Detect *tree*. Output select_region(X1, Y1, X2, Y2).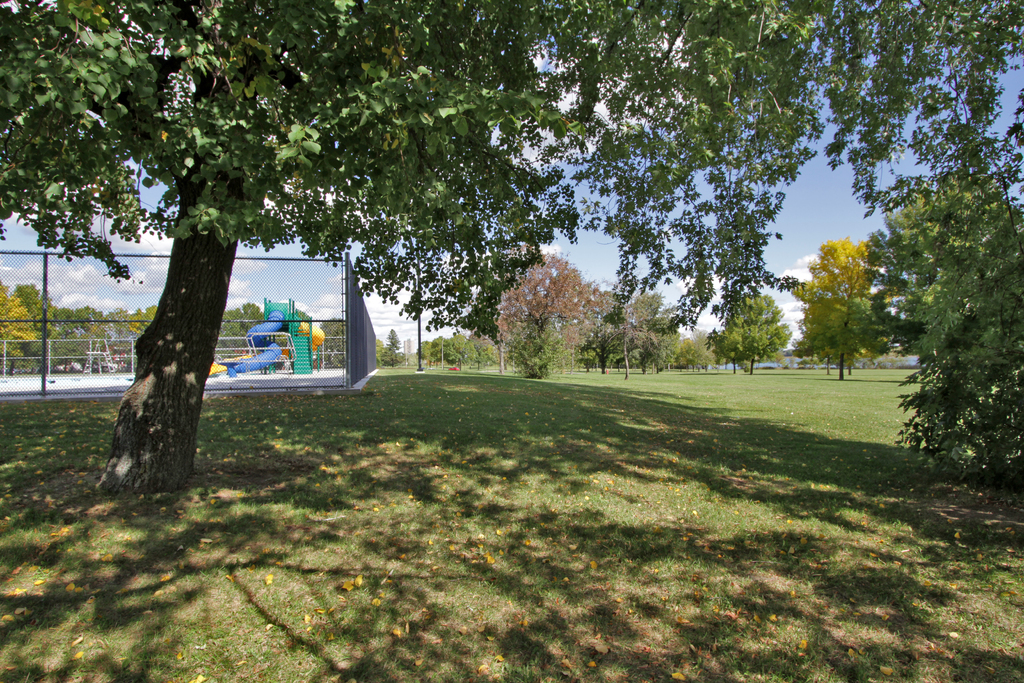
select_region(10, 278, 84, 382).
